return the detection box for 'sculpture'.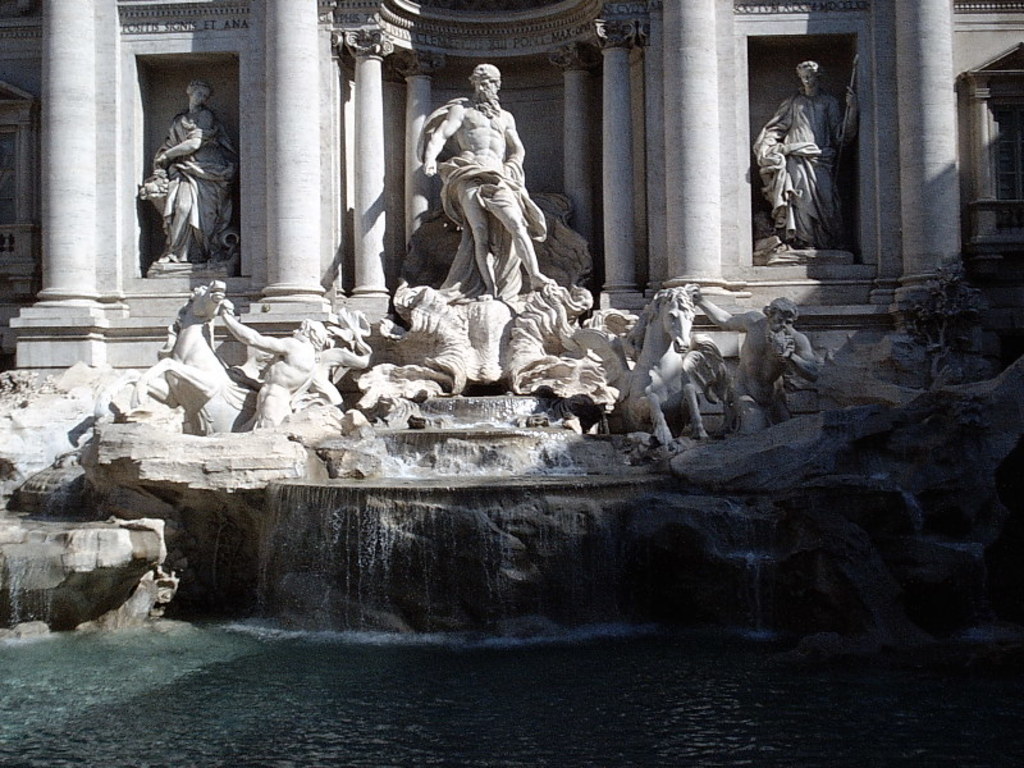
x1=609 y1=280 x2=699 y2=443.
